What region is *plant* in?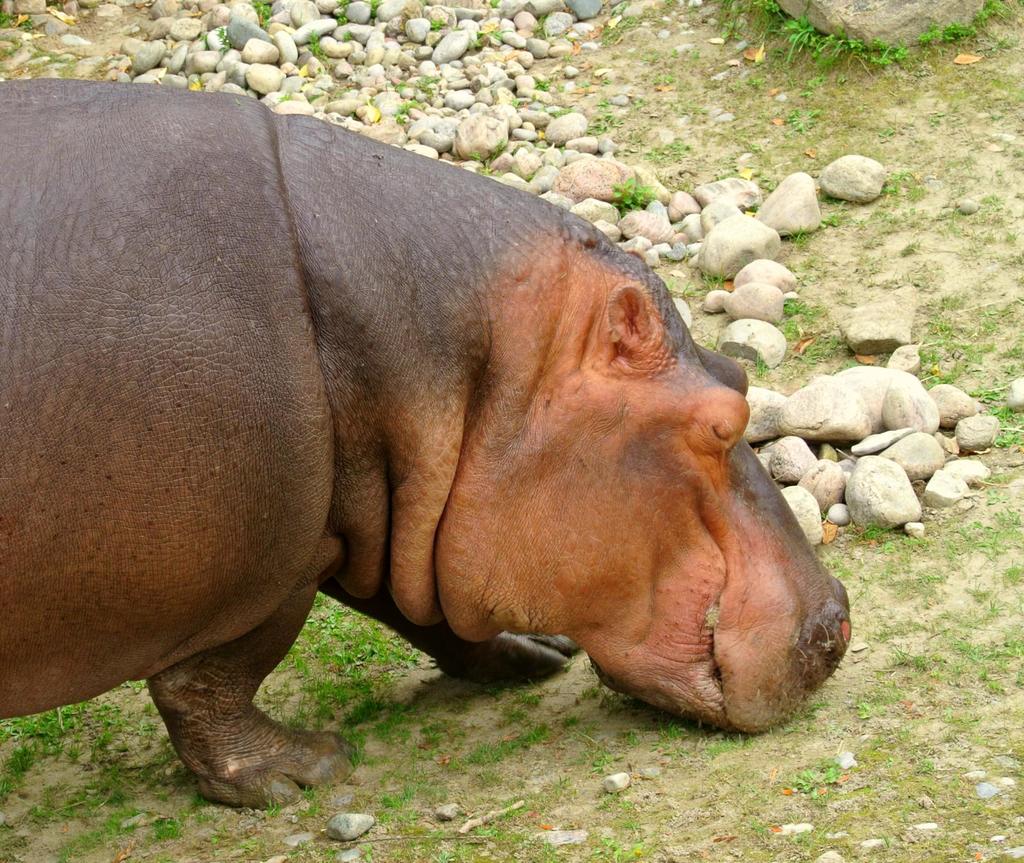
826,214,841,225.
